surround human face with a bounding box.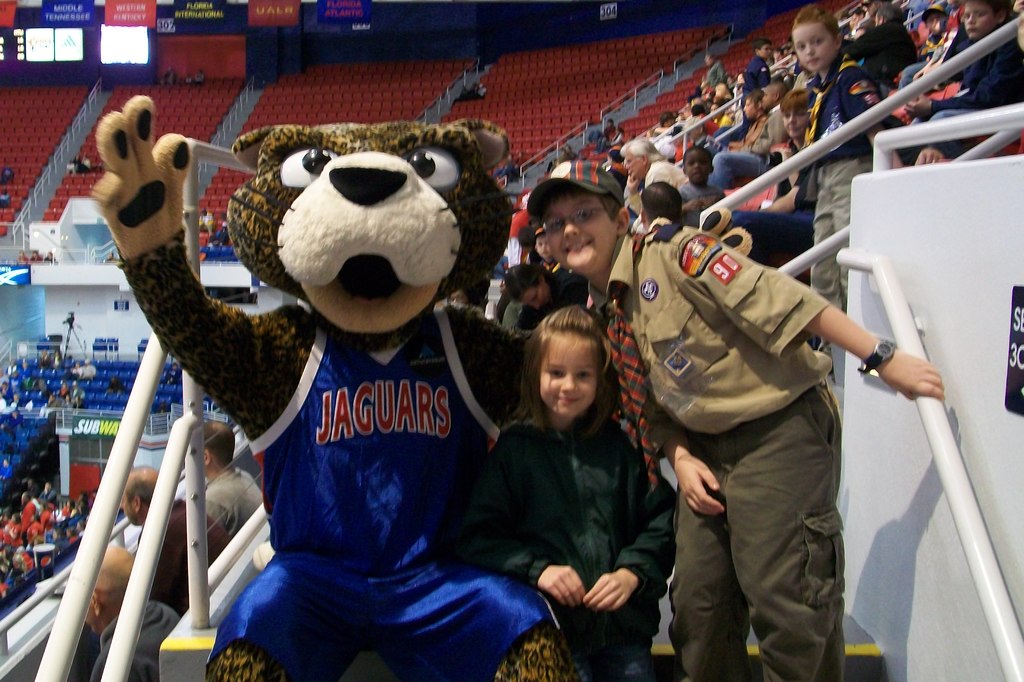
box=[783, 111, 808, 141].
